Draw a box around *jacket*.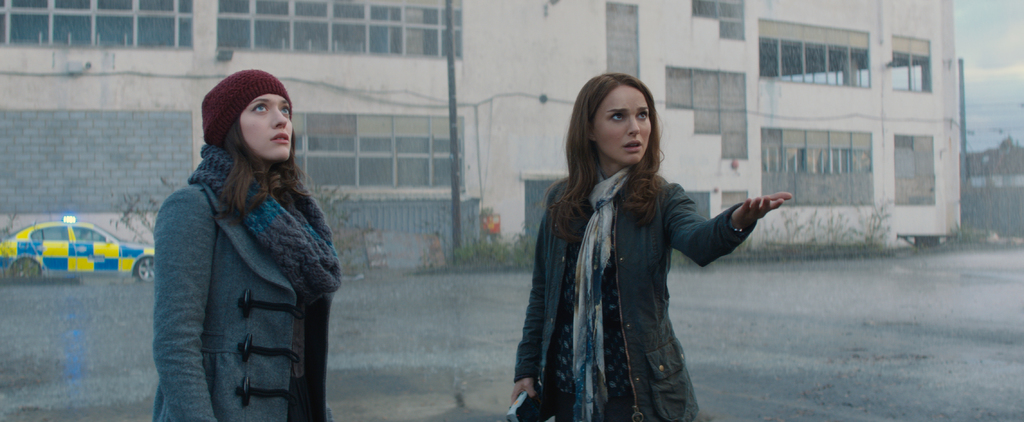
{"x1": 508, "y1": 178, "x2": 761, "y2": 421}.
